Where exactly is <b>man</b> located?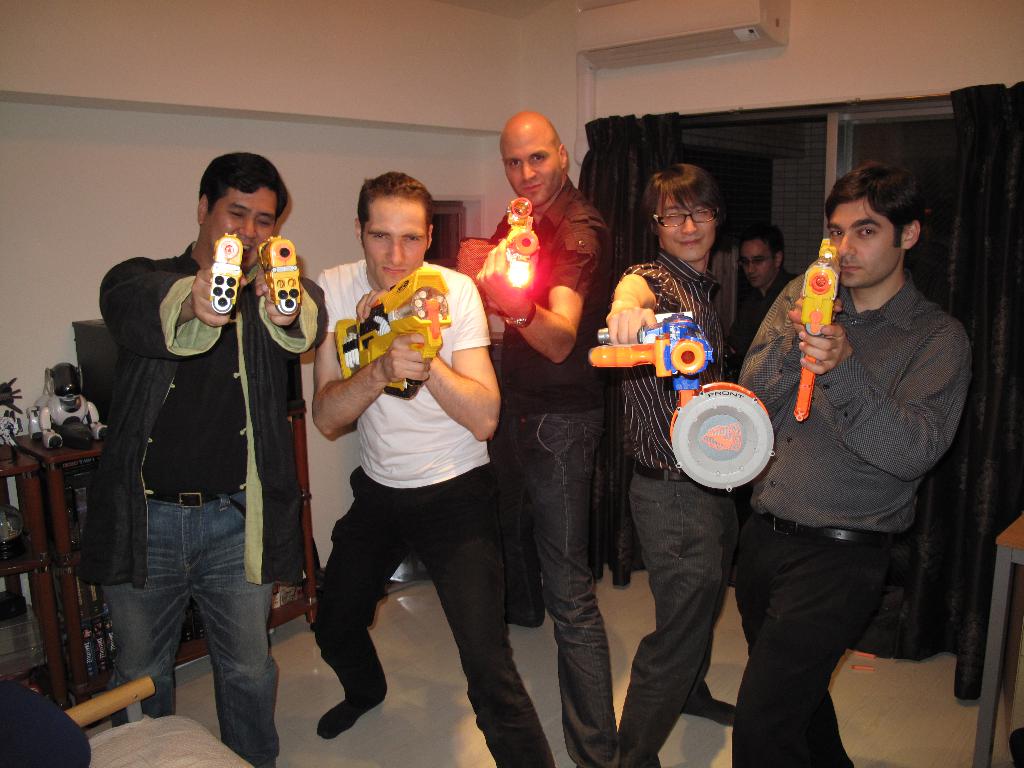
Its bounding box is (456,108,614,767).
